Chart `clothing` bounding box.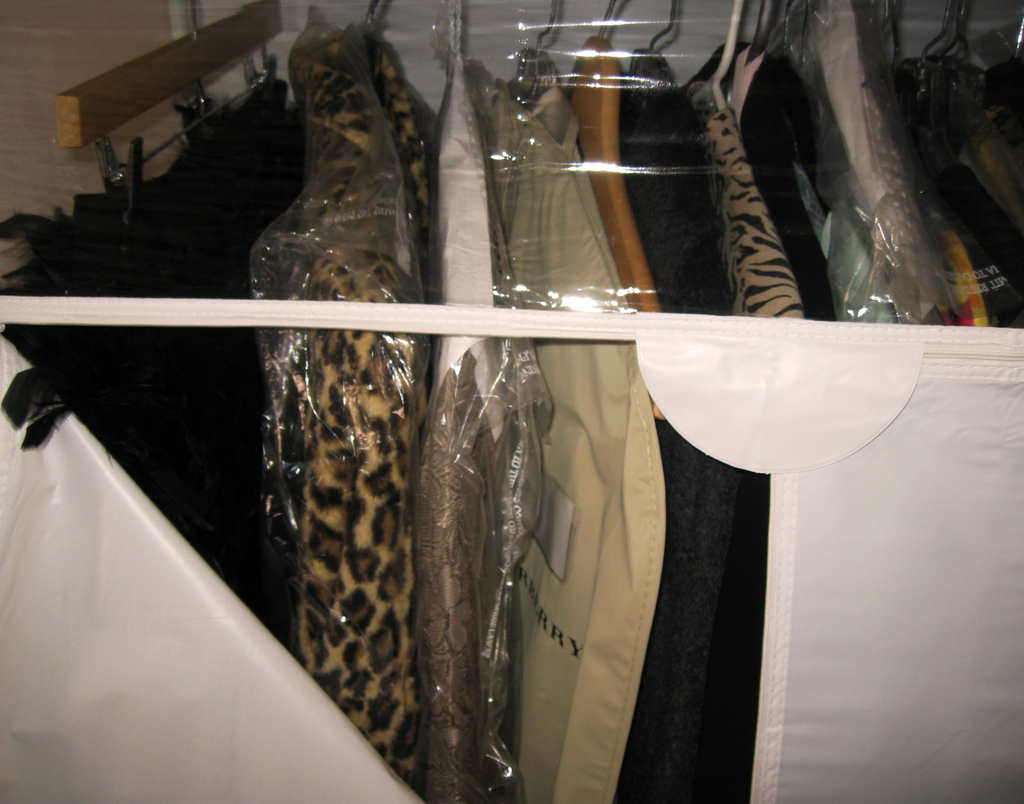
Charted: x1=700, y1=76, x2=804, y2=315.
